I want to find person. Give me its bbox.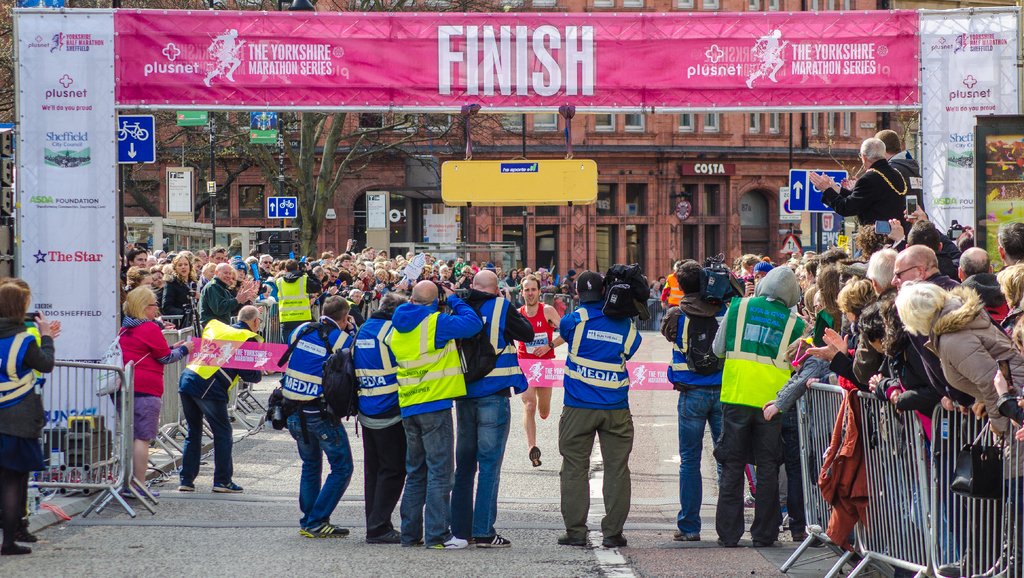
rect(179, 303, 263, 494).
